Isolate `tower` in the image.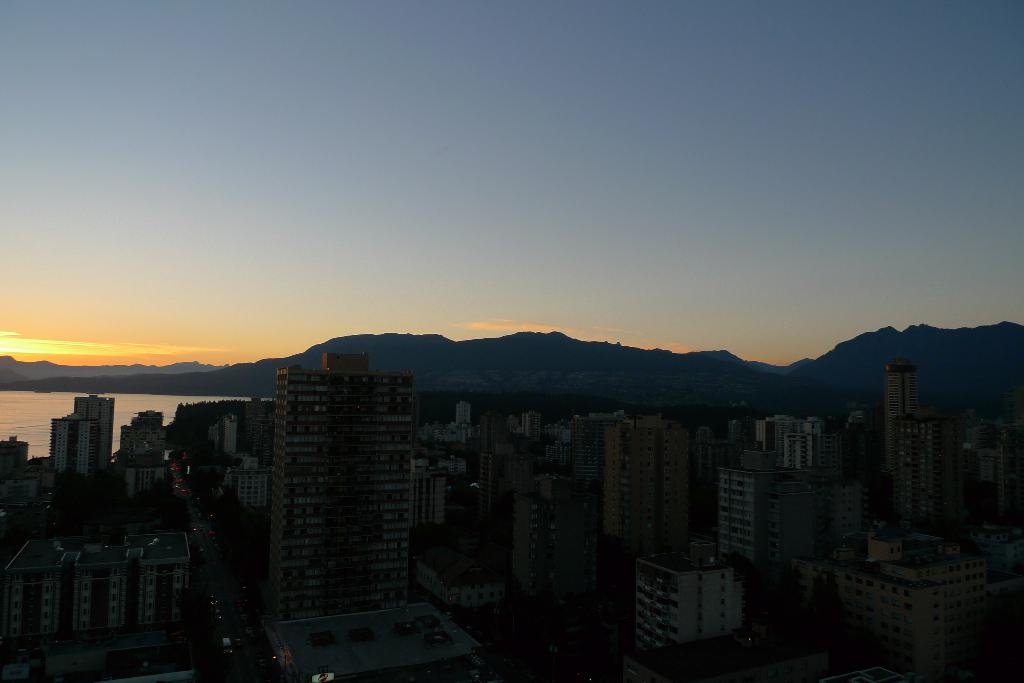
Isolated region: (893,414,961,531).
